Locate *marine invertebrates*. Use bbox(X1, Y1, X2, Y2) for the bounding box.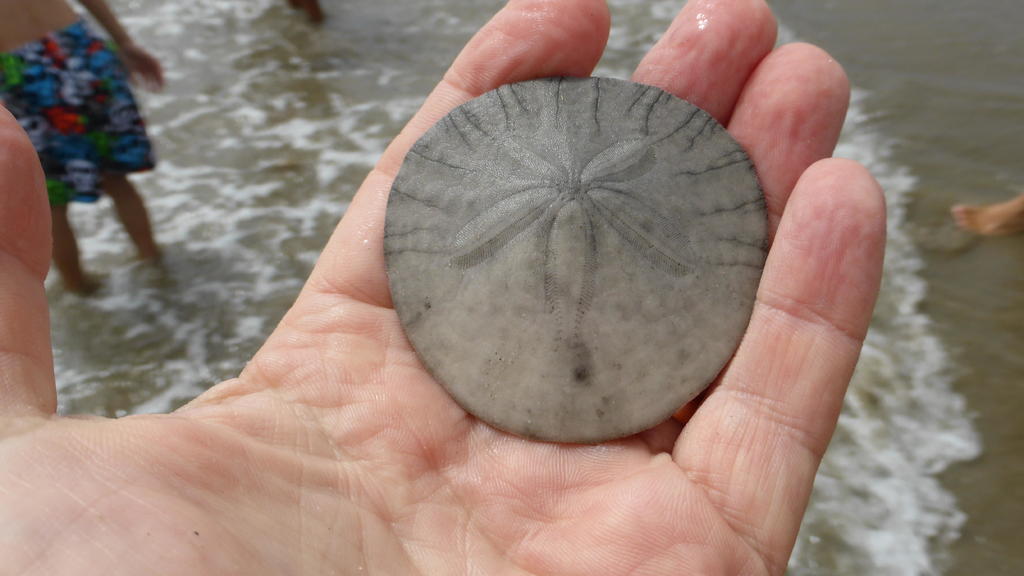
bbox(376, 71, 776, 446).
